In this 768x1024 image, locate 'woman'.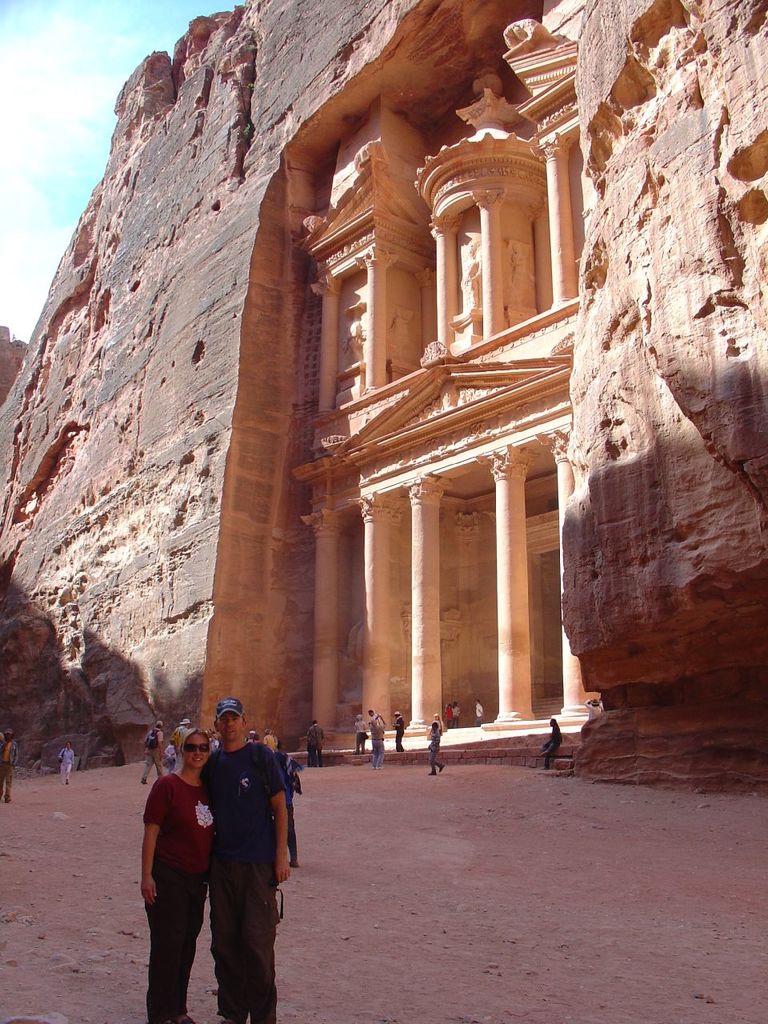
Bounding box: crop(455, 702, 458, 723).
